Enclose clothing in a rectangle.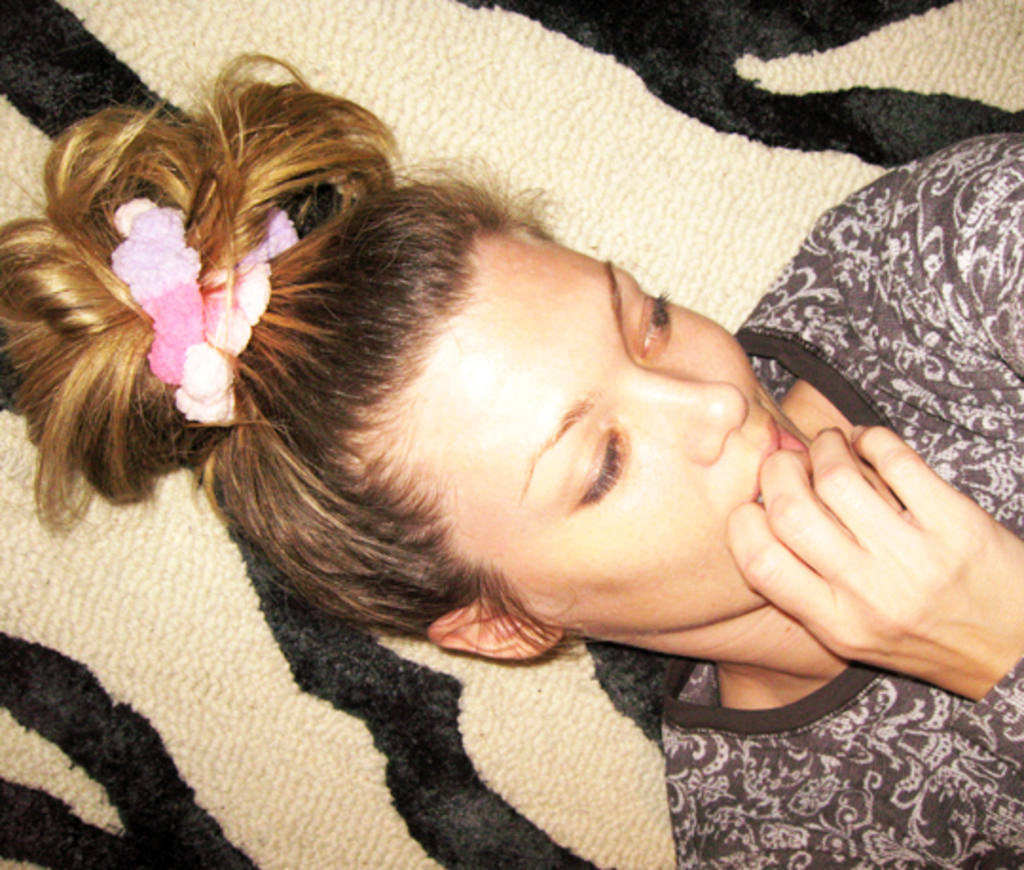
654:118:1022:868.
